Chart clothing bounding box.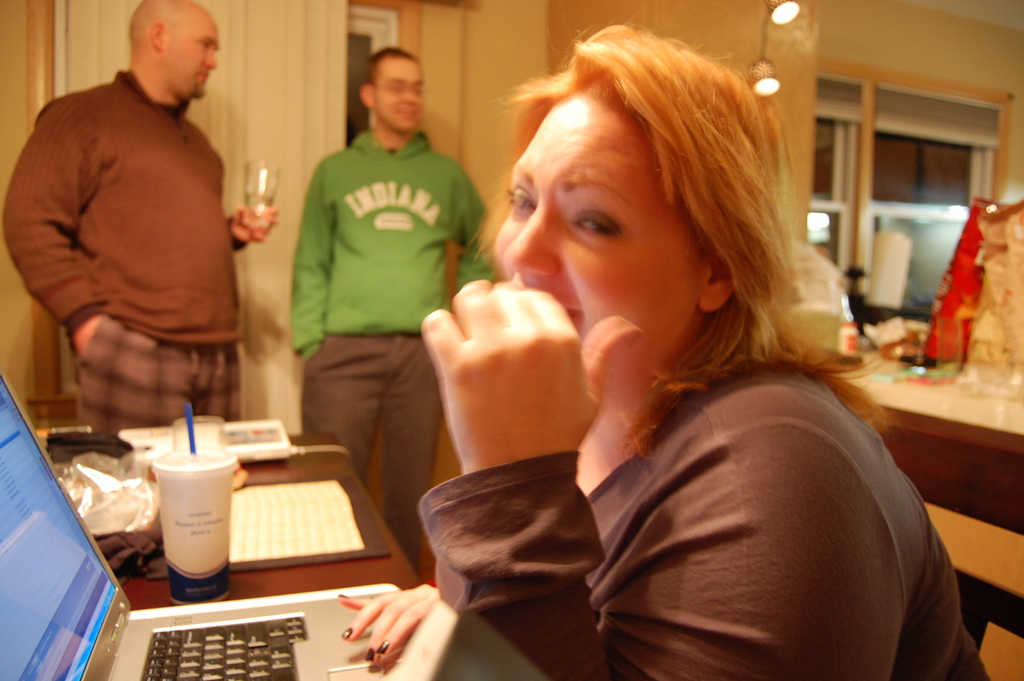
Charted: <bbox>289, 116, 499, 570</bbox>.
